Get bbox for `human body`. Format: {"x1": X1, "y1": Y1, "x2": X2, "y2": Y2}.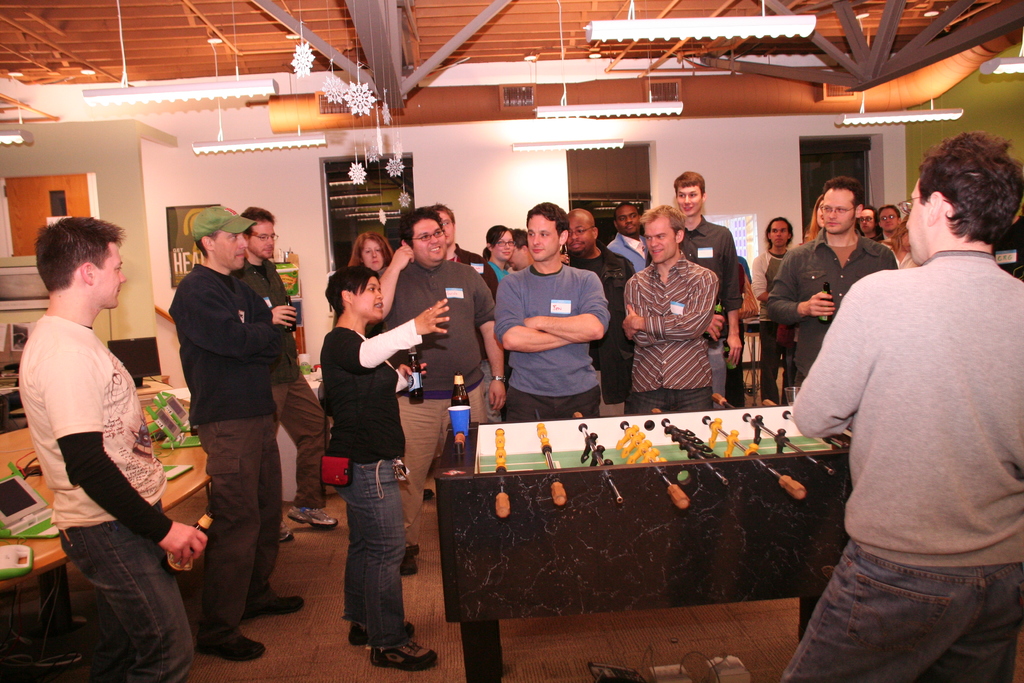
{"x1": 435, "y1": 202, "x2": 495, "y2": 292}.
